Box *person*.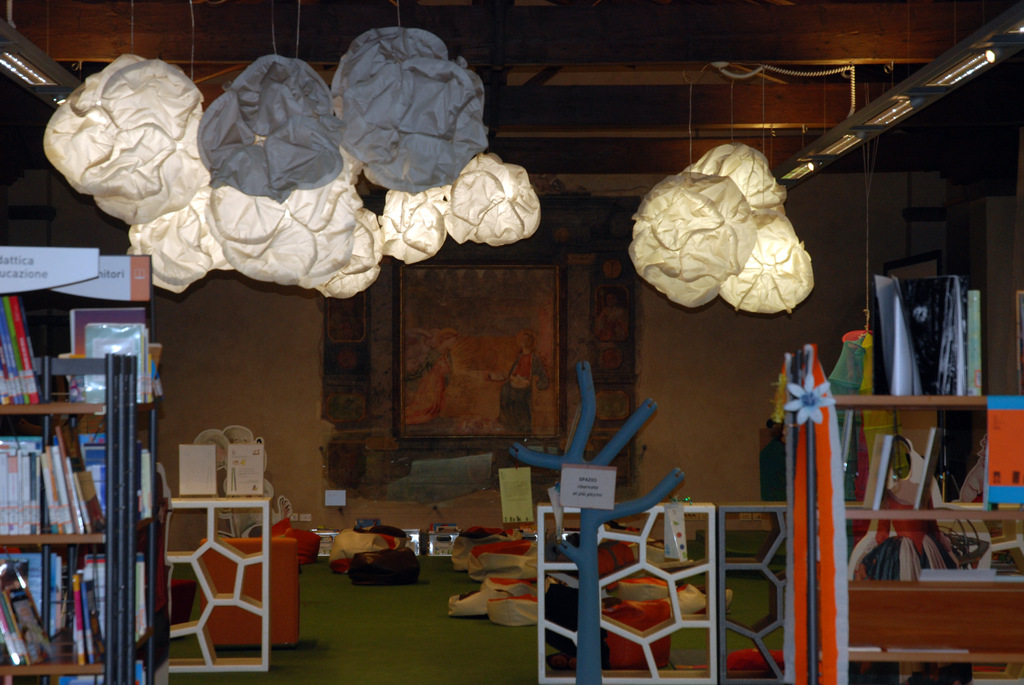
865/434/959/585.
